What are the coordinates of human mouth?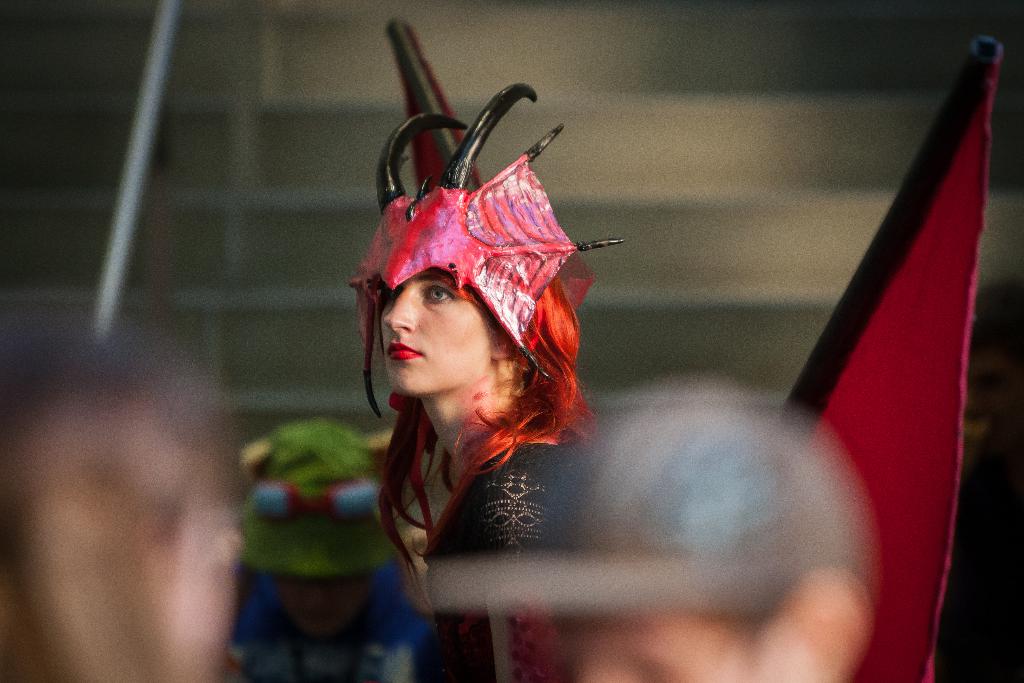
bbox(389, 343, 424, 361).
